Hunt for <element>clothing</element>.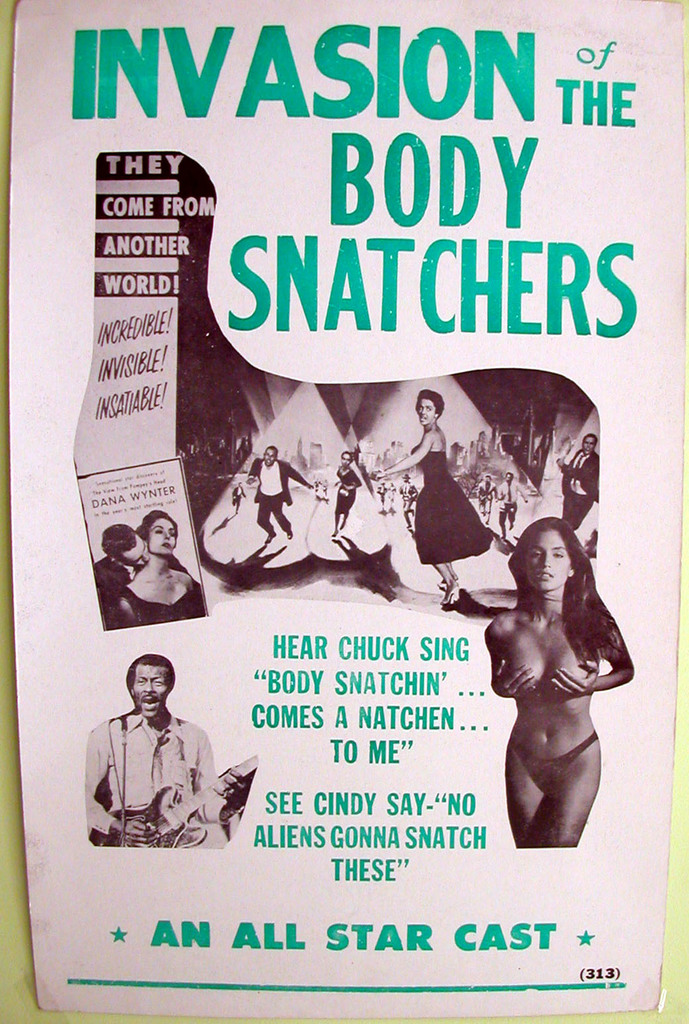
Hunted down at <region>84, 694, 249, 849</region>.
